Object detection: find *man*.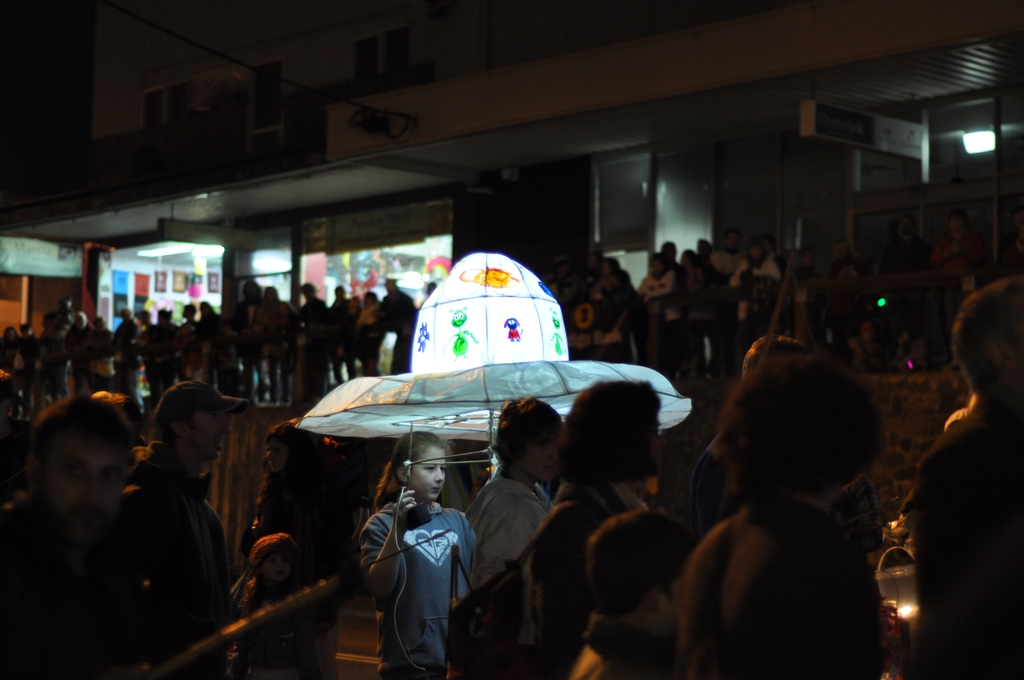
1,400,179,679.
